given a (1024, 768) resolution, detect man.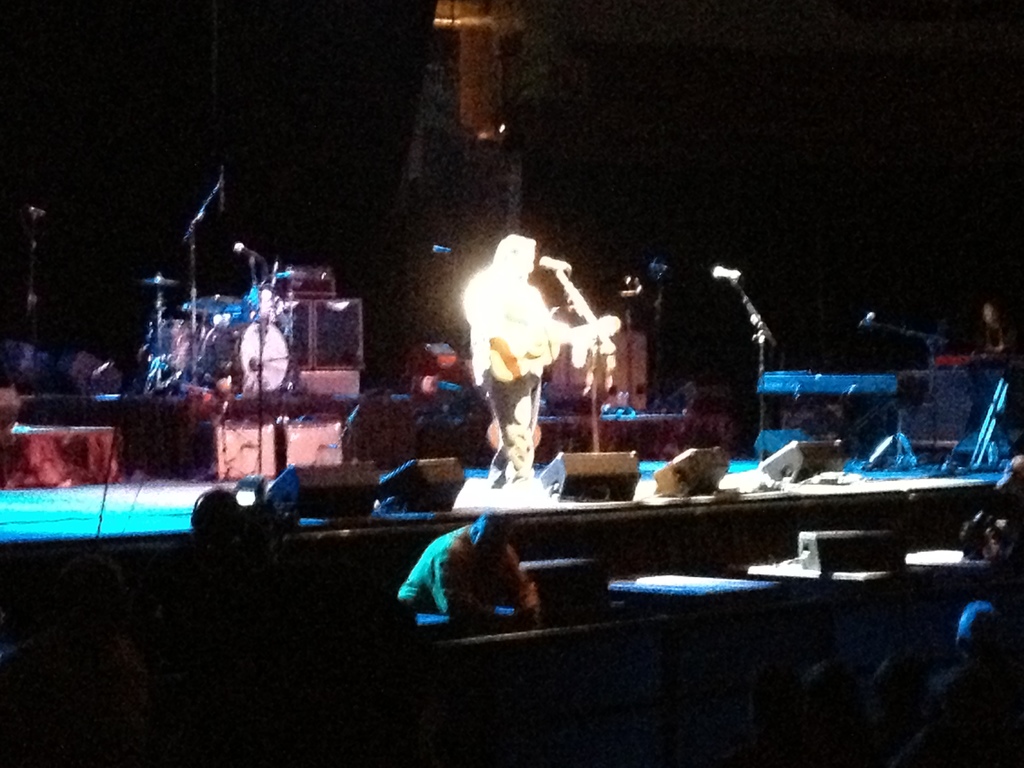
locate(394, 513, 544, 634).
